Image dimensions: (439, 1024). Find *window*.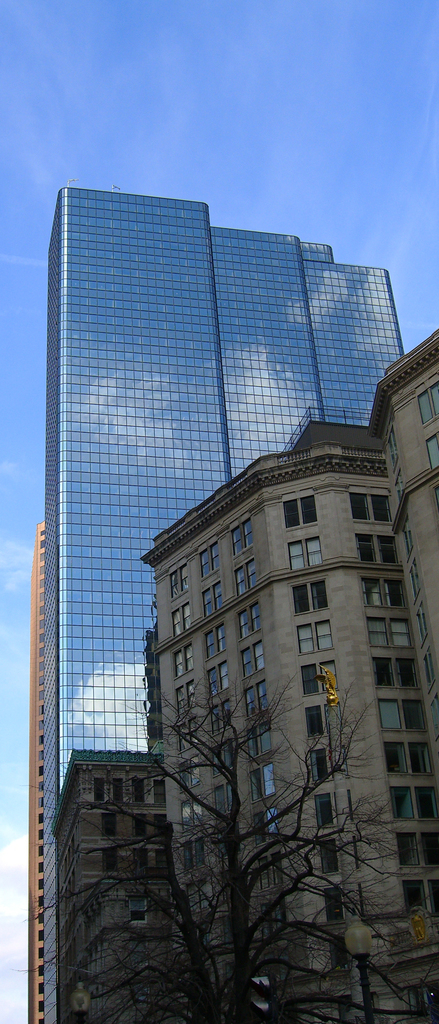
bbox(249, 812, 273, 840).
